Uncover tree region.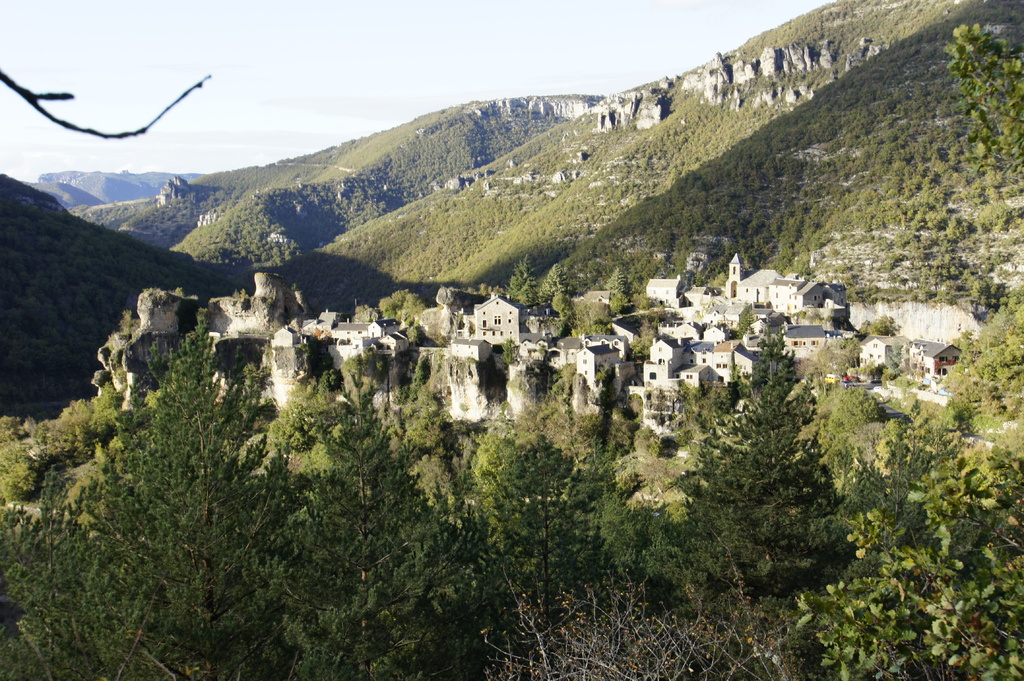
Uncovered: <bbox>686, 289, 871, 592</bbox>.
